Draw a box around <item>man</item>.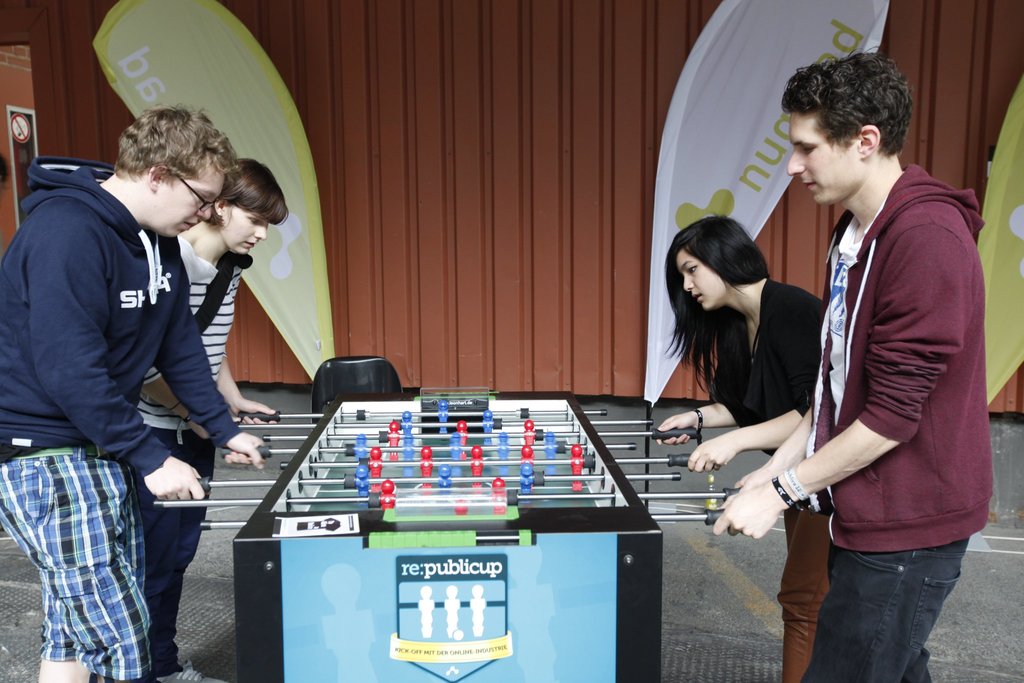
{"left": 0, "top": 100, "right": 266, "bottom": 682}.
